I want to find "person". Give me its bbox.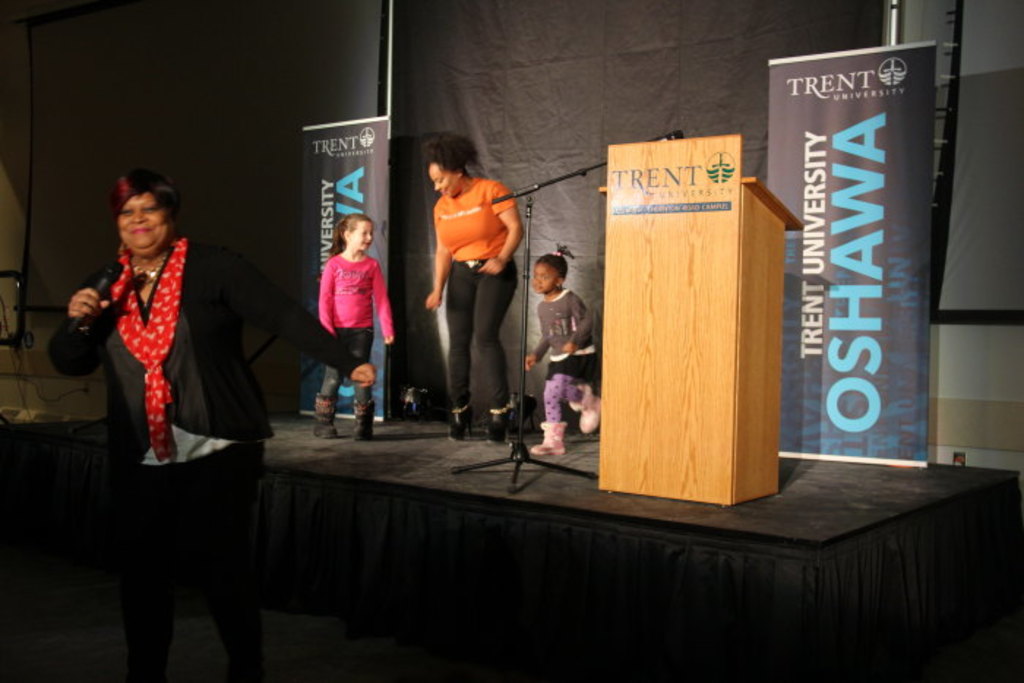
x1=35, y1=161, x2=295, y2=682.
